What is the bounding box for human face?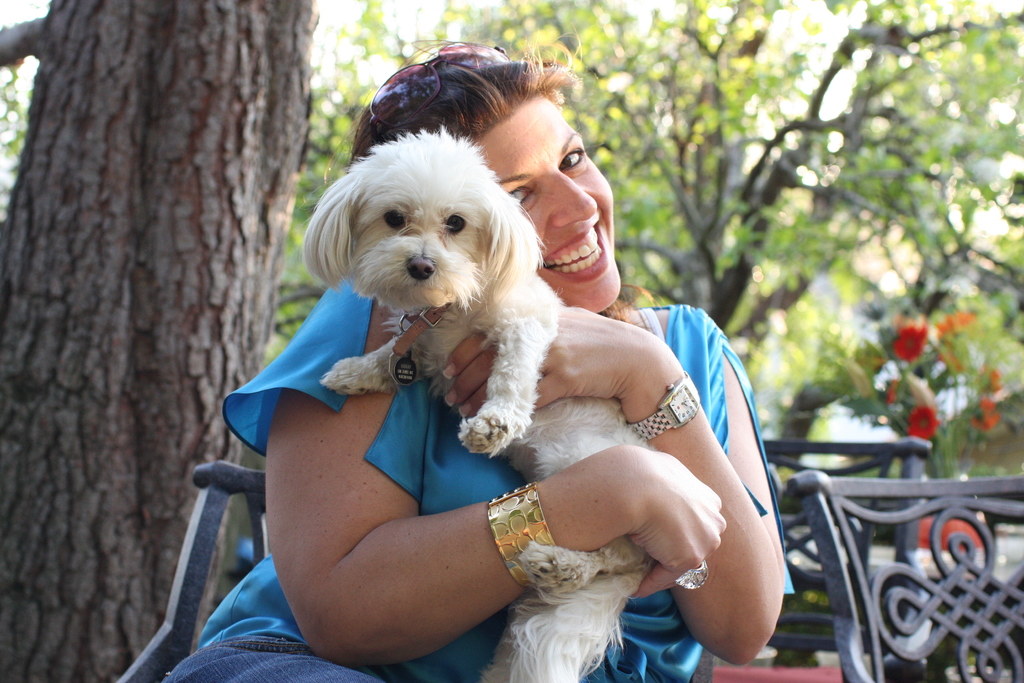
box(470, 90, 622, 311).
